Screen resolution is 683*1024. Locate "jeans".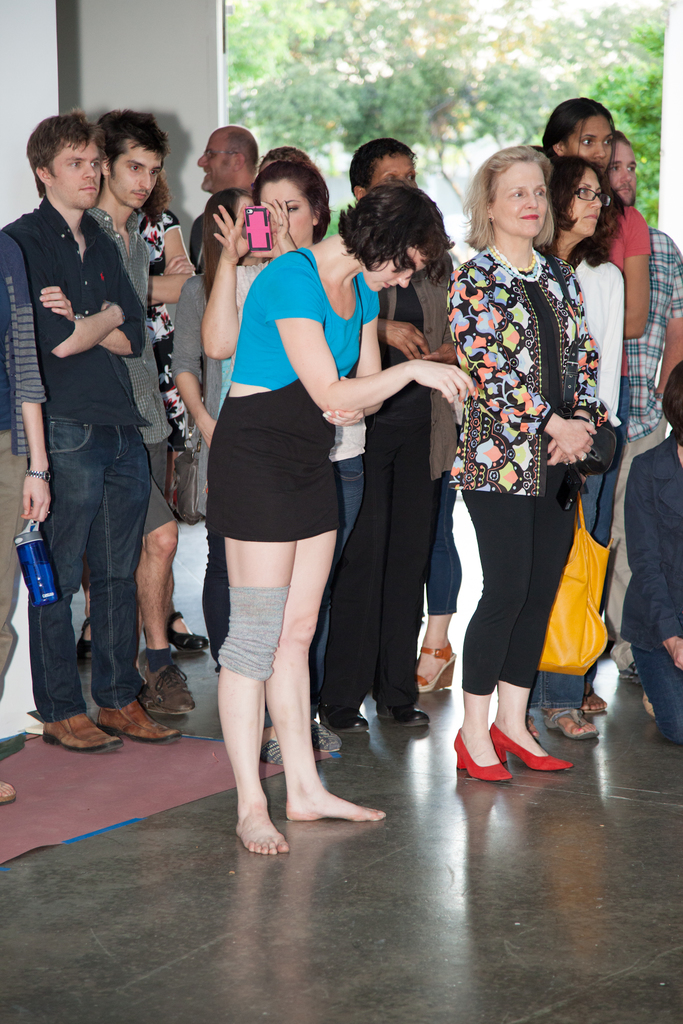
bbox=[525, 381, 625, 706].
